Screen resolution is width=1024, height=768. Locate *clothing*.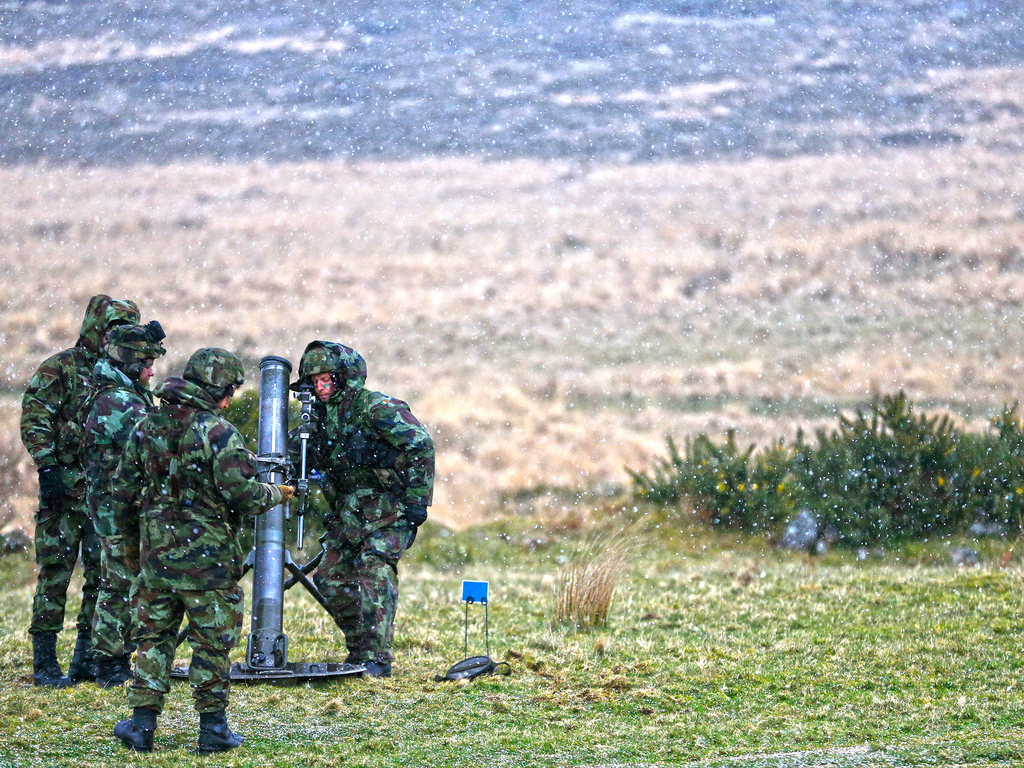
{"left": 109, "top": 380, "right": 286, "bottom": 593}.
